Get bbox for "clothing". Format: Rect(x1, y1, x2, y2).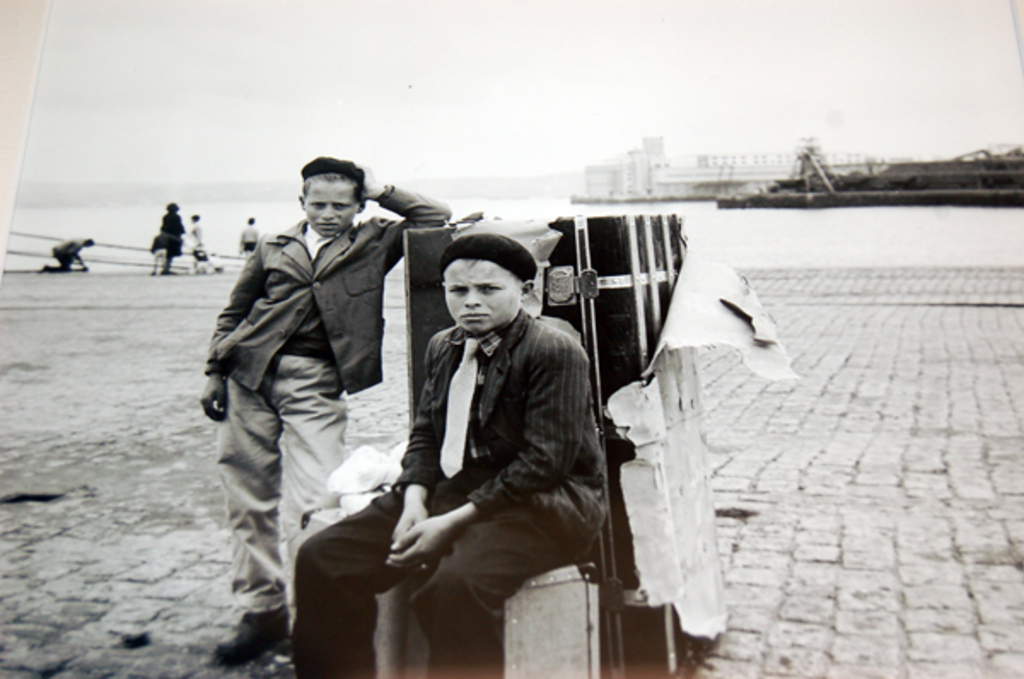
Rect(191, 174, 428, 628).
